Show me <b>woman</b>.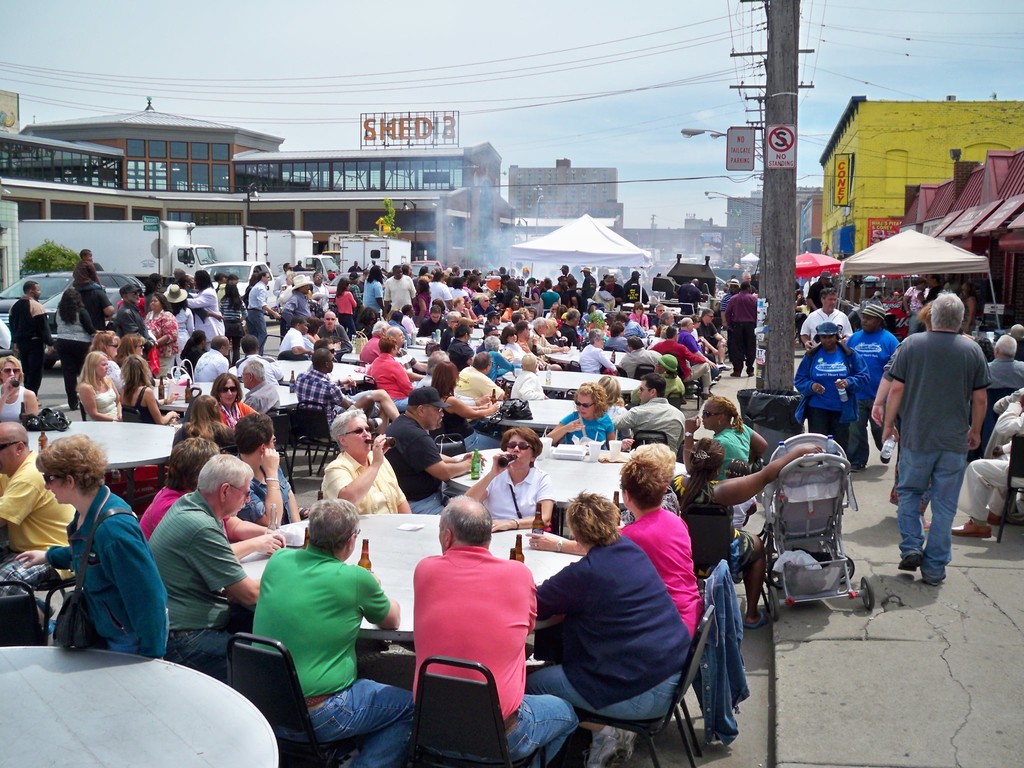
<b>woman</b> is here: 161 285 196 362.
